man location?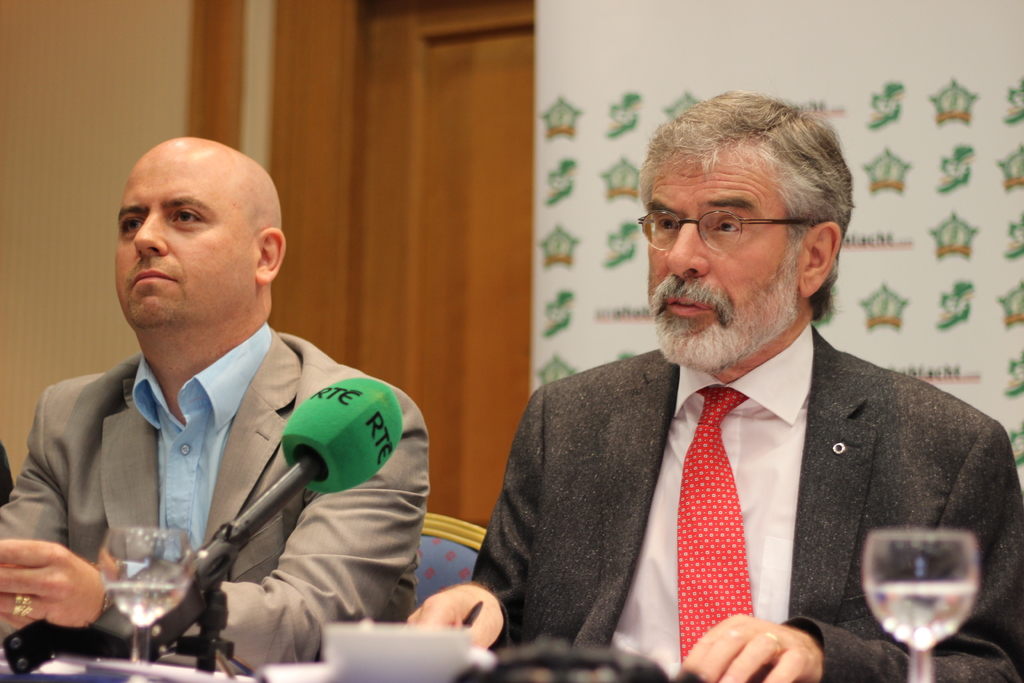
(left=0, top=441, right=14, bottom=512)
